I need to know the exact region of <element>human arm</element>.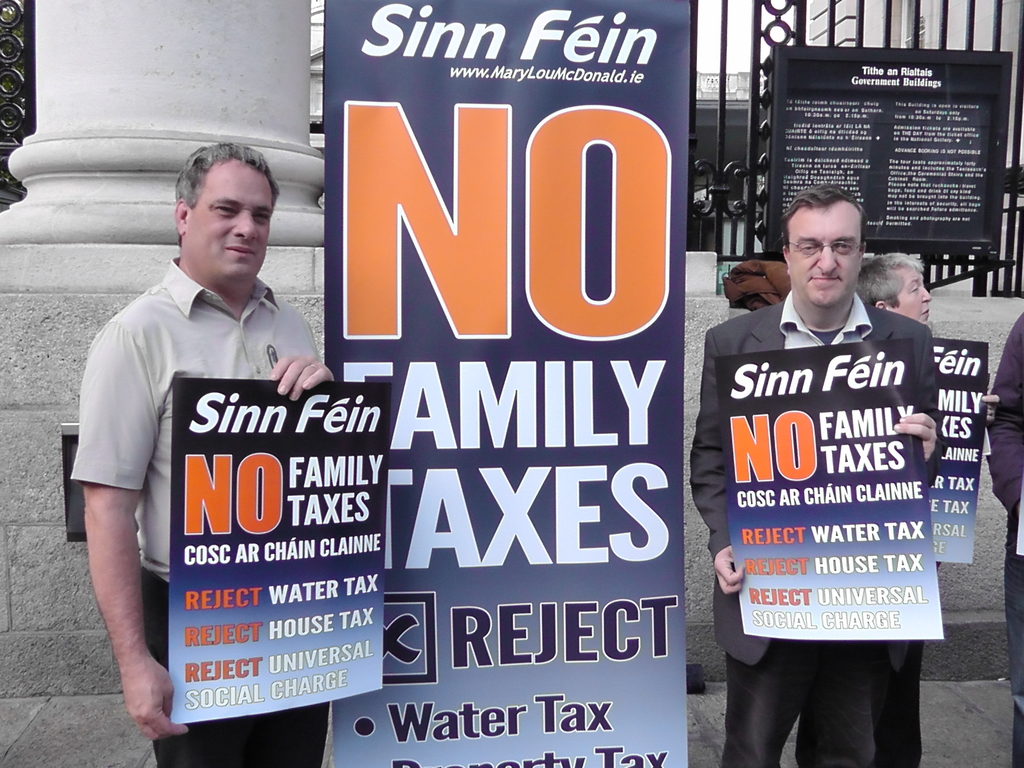
Region: 981 387 1023 421.
